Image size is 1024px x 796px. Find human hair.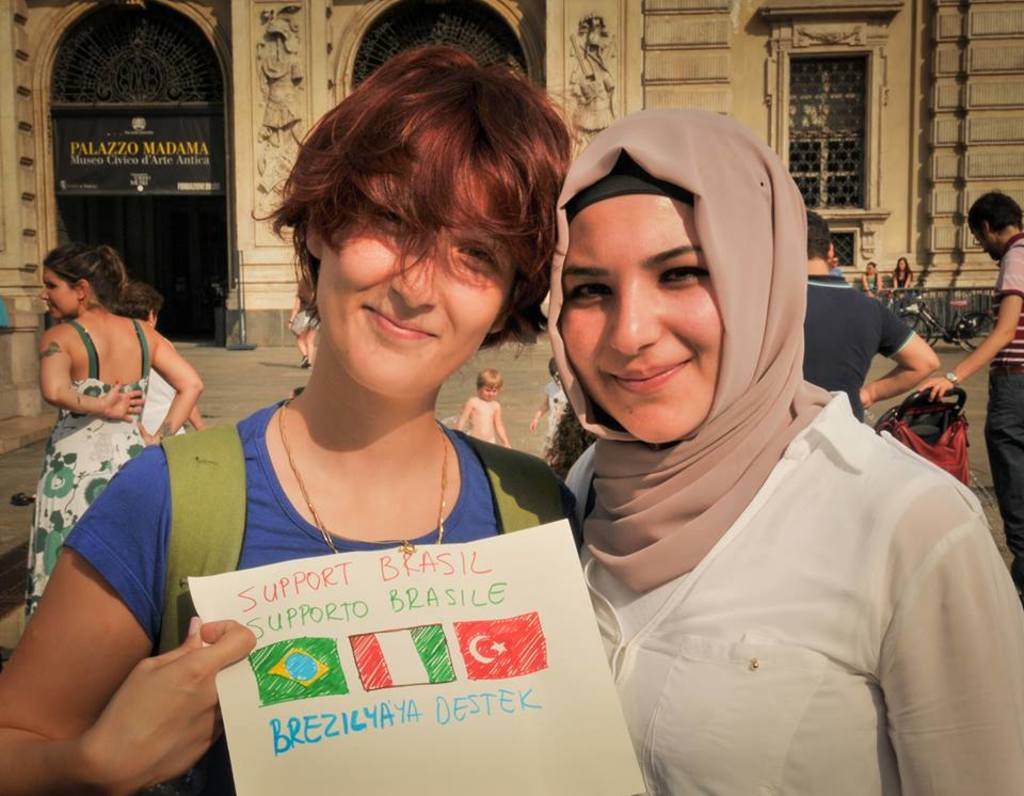
locate(113, 281, 163, 320).
